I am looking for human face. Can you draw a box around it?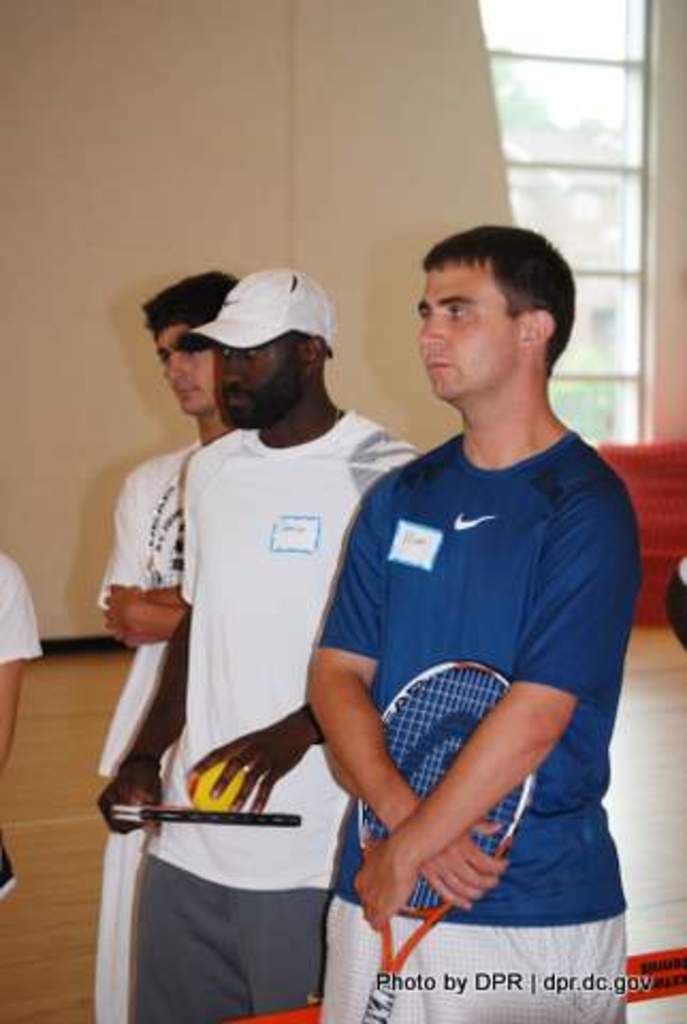
Sure, the bounding box is [x1=420, y1=267, x2=525, y2=403].
